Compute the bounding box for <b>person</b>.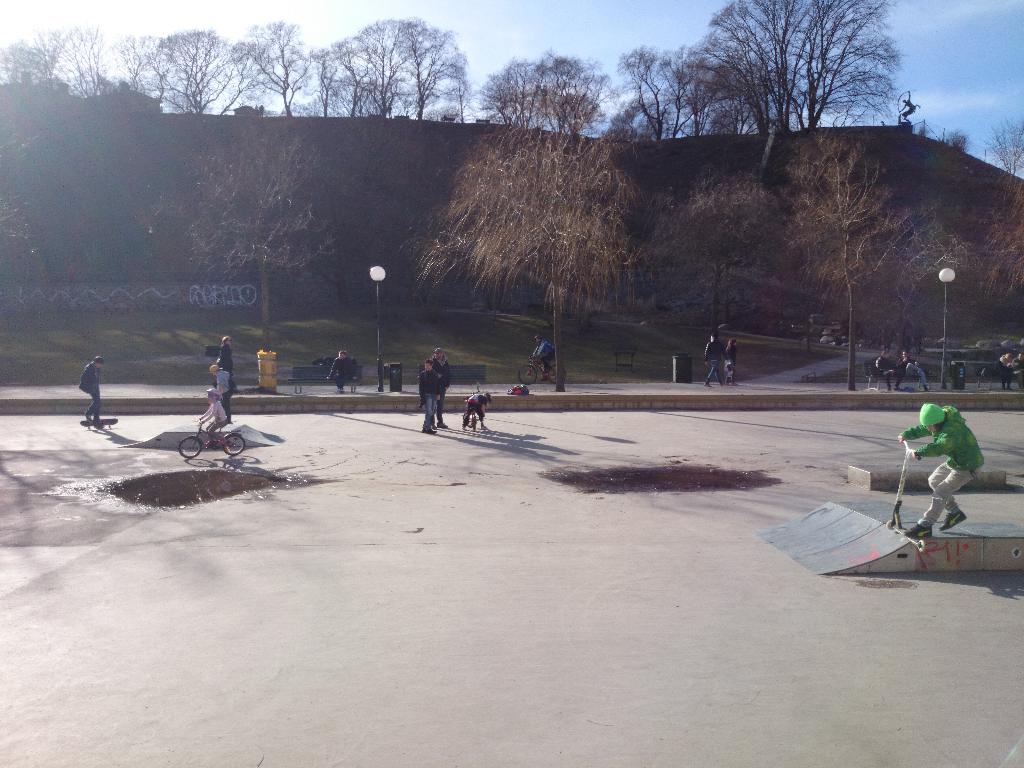
bbox(890, 378, 988, 560).
